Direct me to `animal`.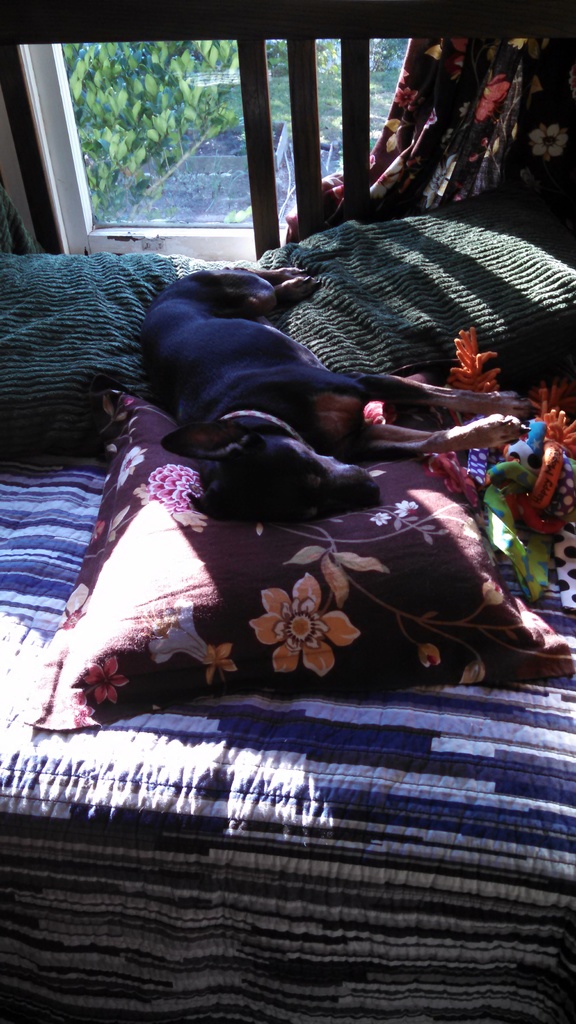
Direction: bbox(140, 269, 535, 520).
